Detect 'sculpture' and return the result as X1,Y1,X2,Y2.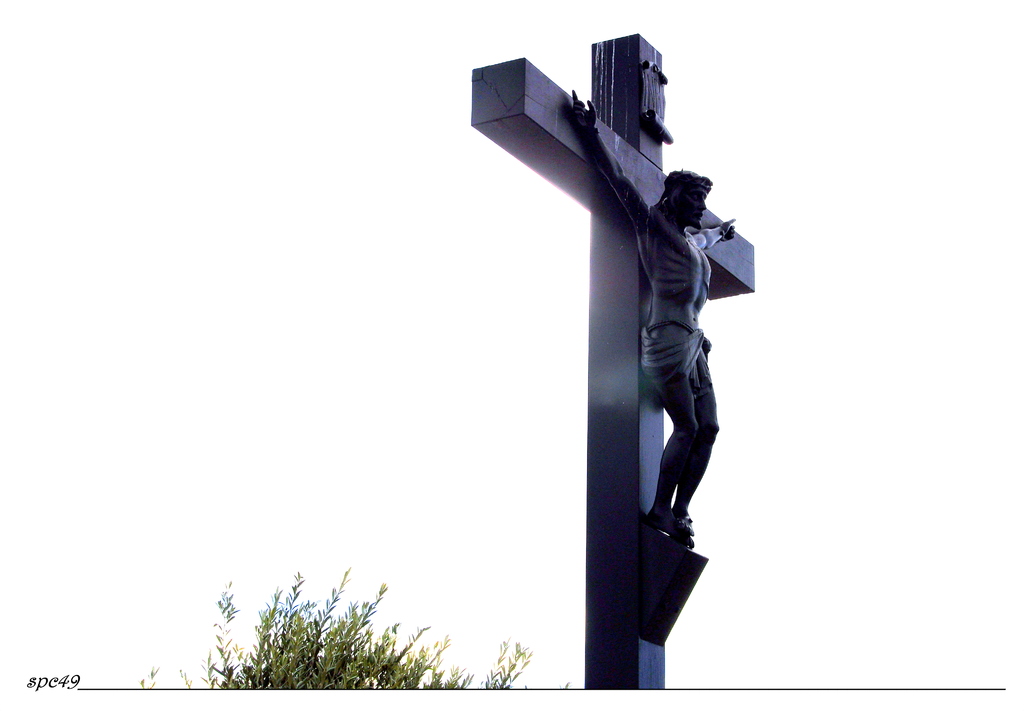
573,52,751,644.
